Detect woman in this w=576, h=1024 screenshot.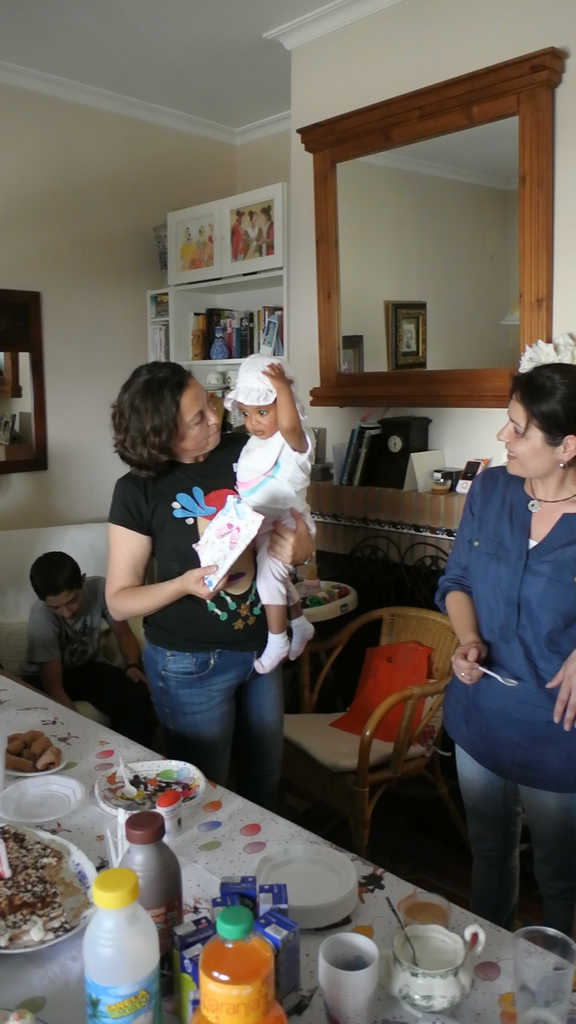
Detection: rect(431, 356, 575, 966).
